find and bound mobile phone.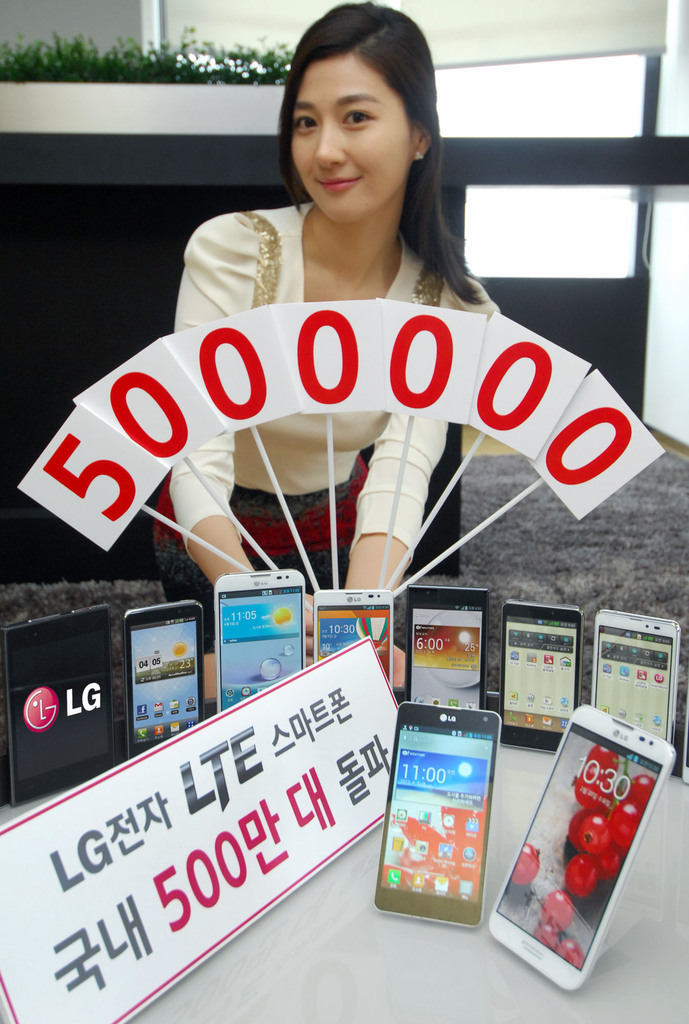
Bound: BBox(675, 692, 688, 783).
